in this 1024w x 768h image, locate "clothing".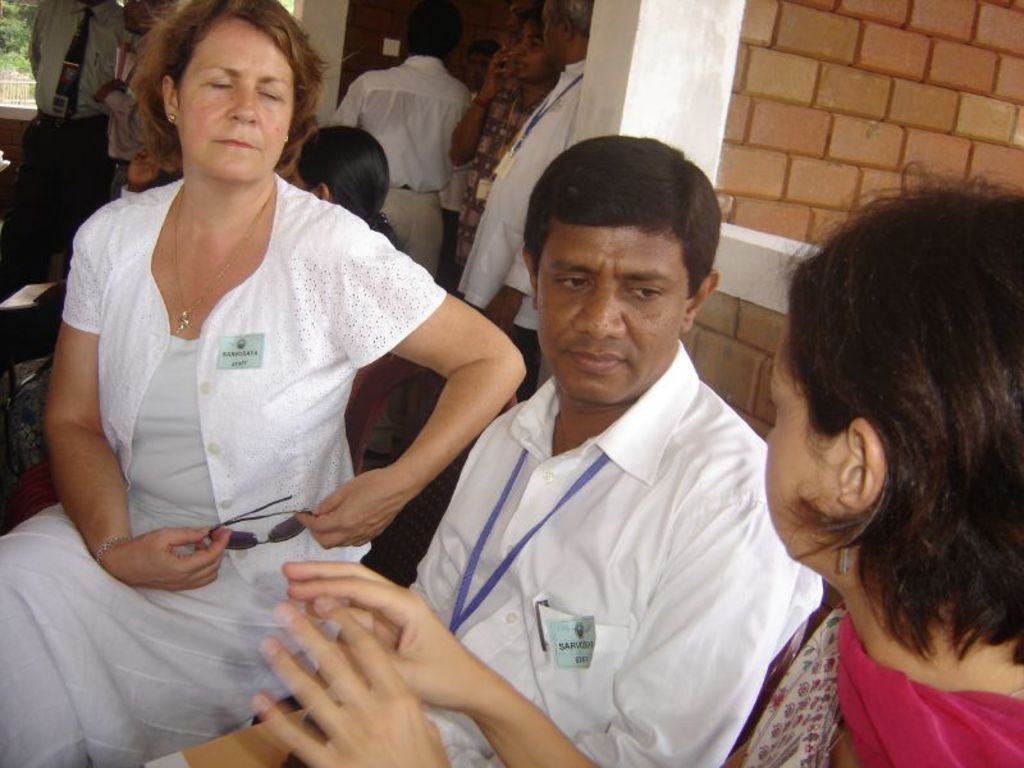
Bounding box: crop(102, 22, 147, 188).
